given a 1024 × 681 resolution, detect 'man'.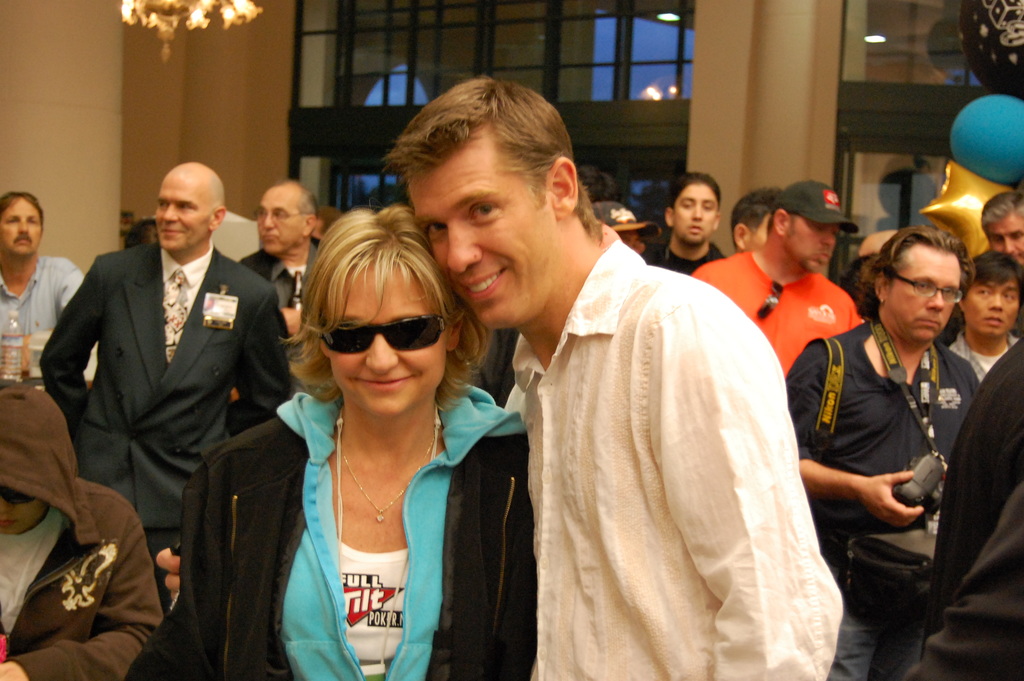
(x1=650, y1=172, x2=726, y2=275).
